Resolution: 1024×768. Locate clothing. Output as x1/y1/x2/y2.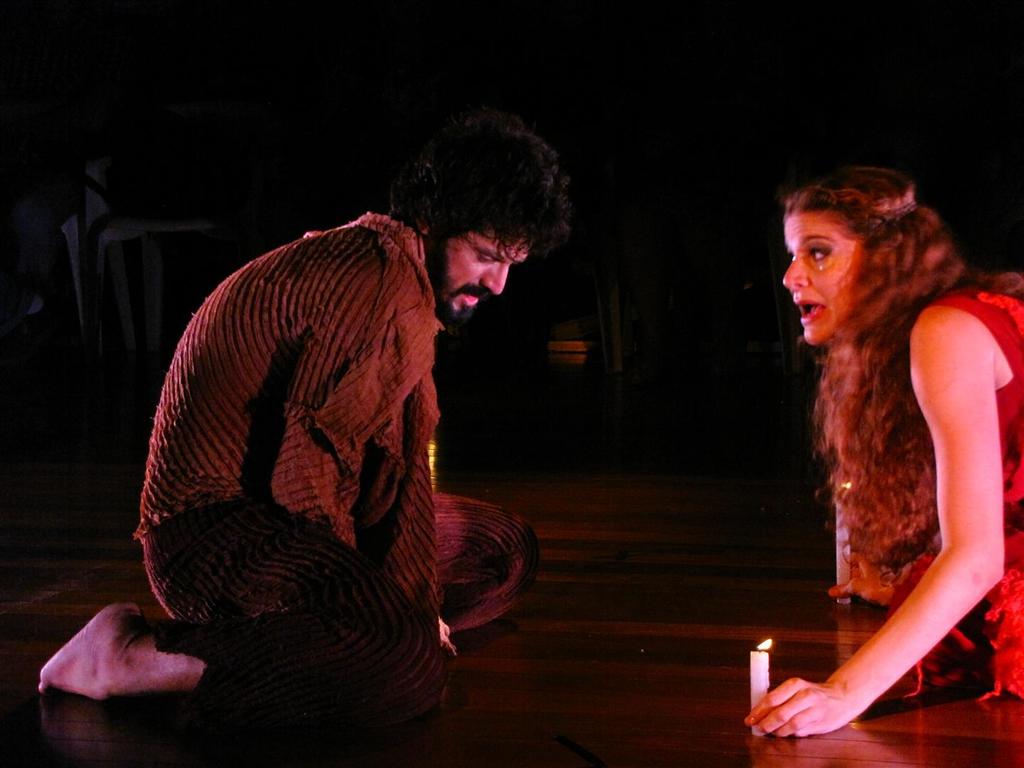
133/213/540/734.
